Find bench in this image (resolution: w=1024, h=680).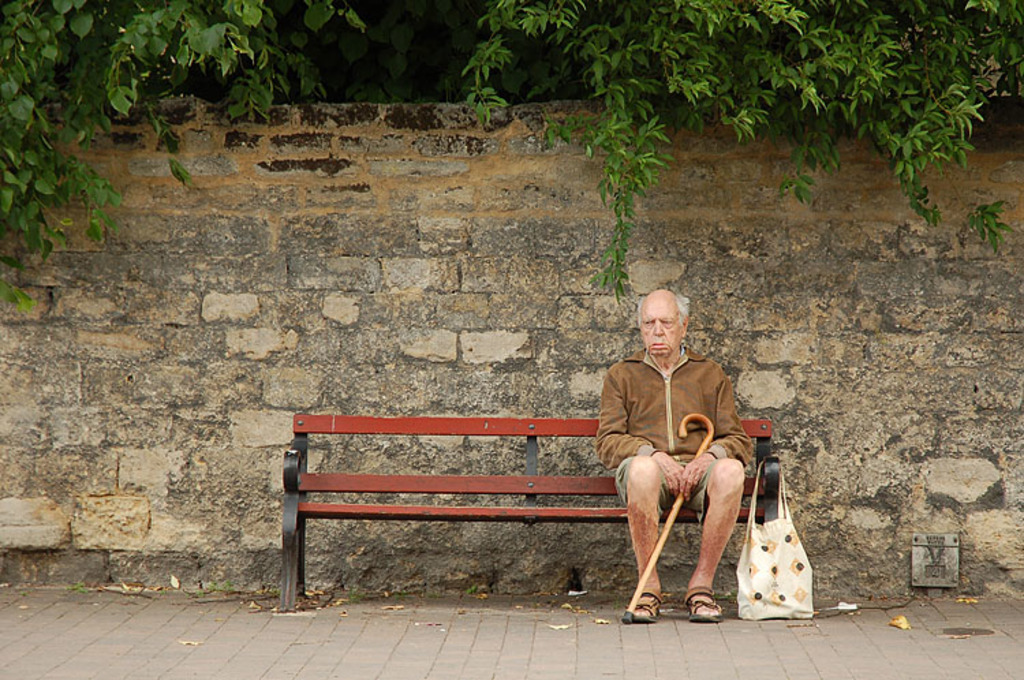
box=[273, 418, 782, 614].
